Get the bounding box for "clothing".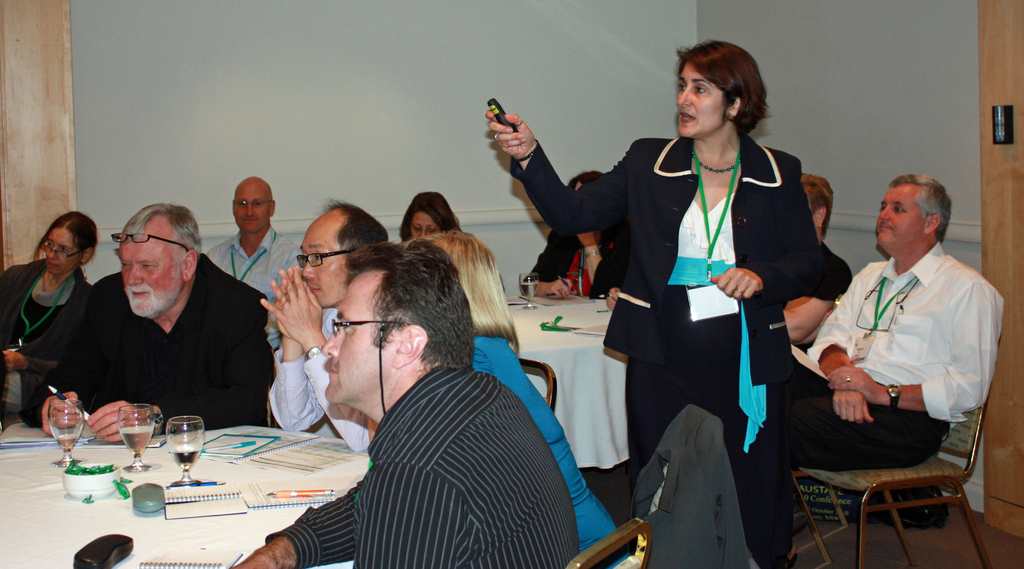
x1=530, y1=228, x2=611, y2=294.
